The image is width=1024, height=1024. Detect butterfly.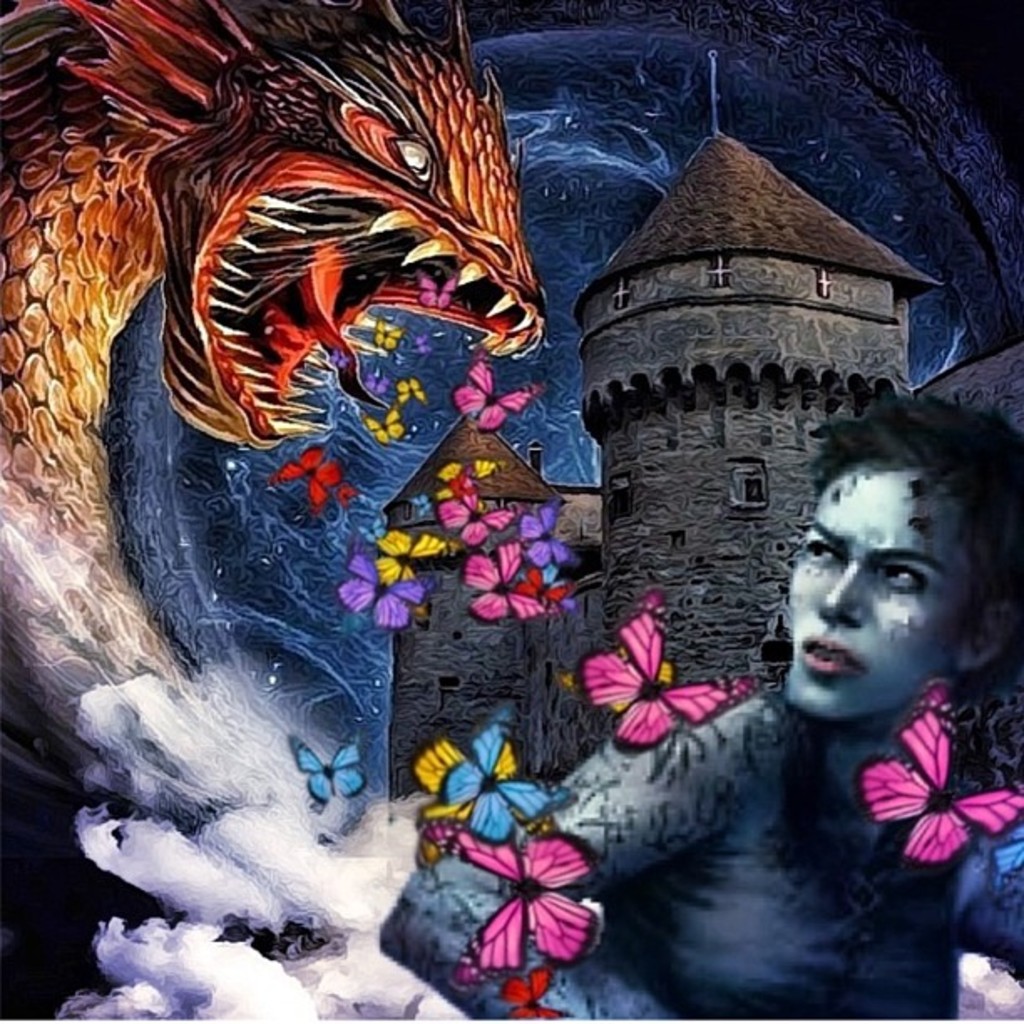
Detection: left=437, top=716, right=567, bottom=843.
